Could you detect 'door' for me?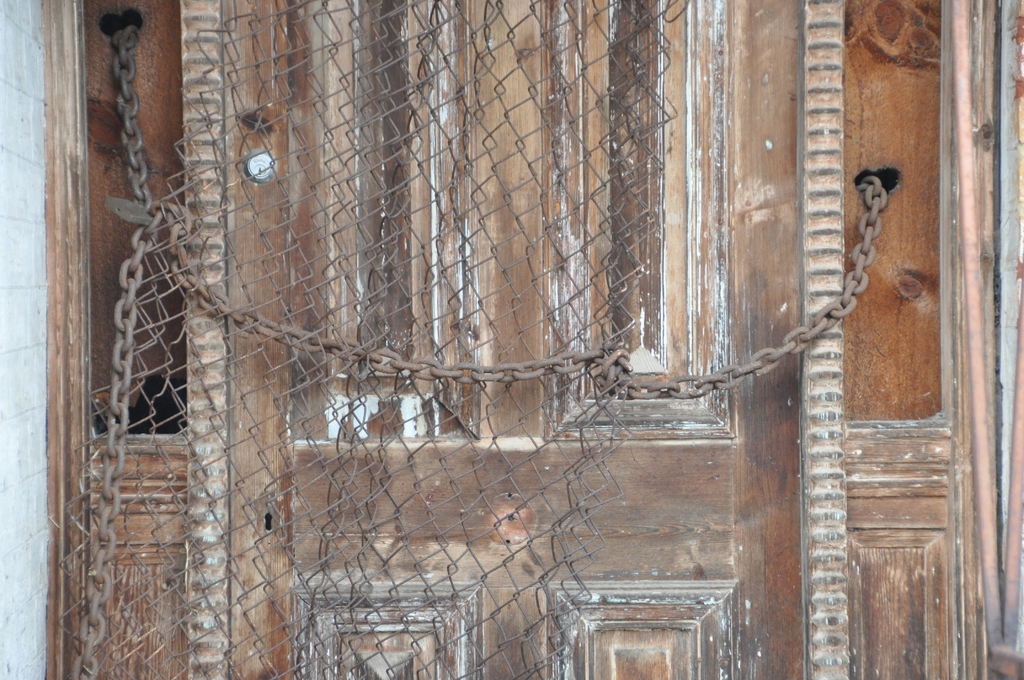
Detection result: <box>216,0,808,679</box>.
